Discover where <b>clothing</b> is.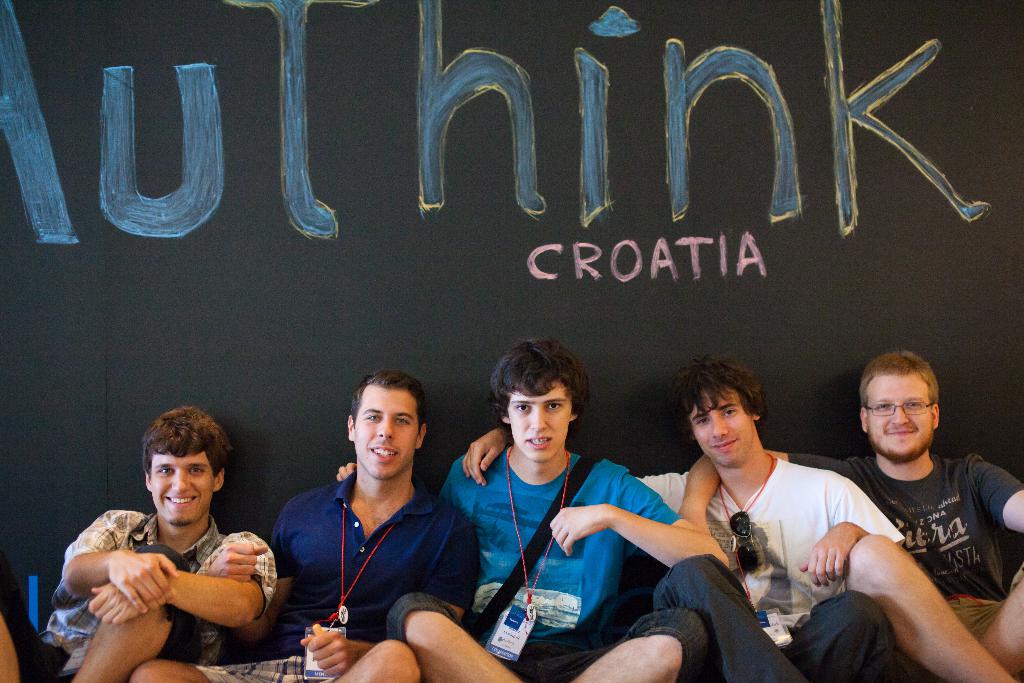
Discovered at region(276, 475, 470, 681).
